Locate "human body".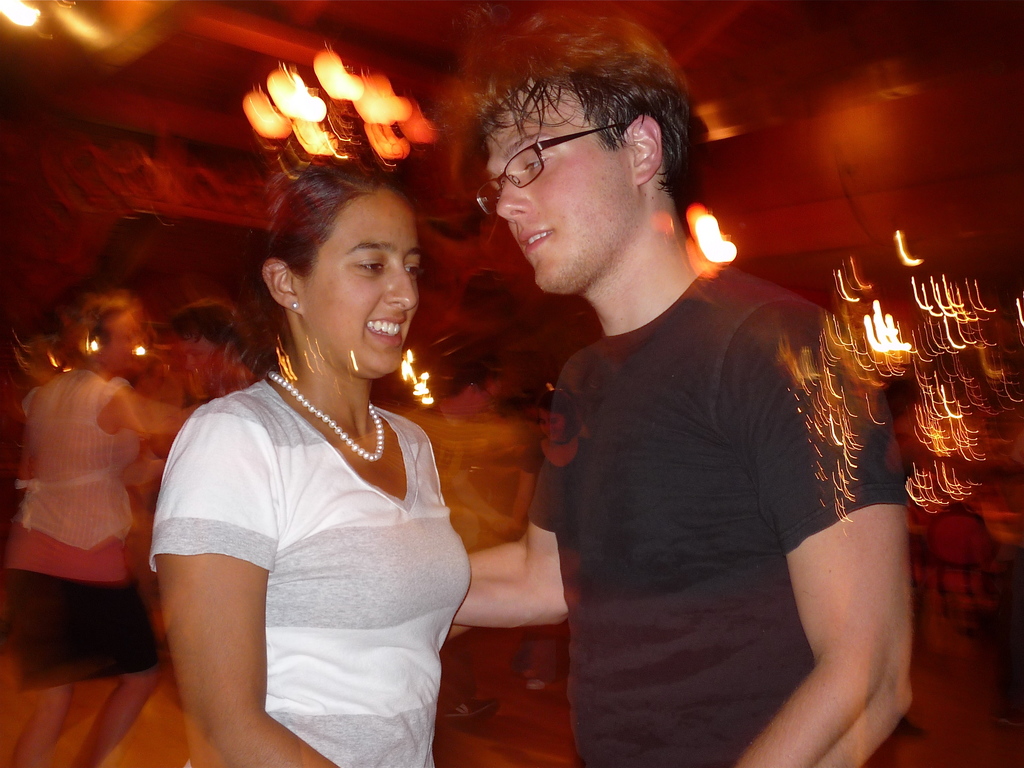
Bounding box: <bbox>0, 276, 175, 745</bbox>.
